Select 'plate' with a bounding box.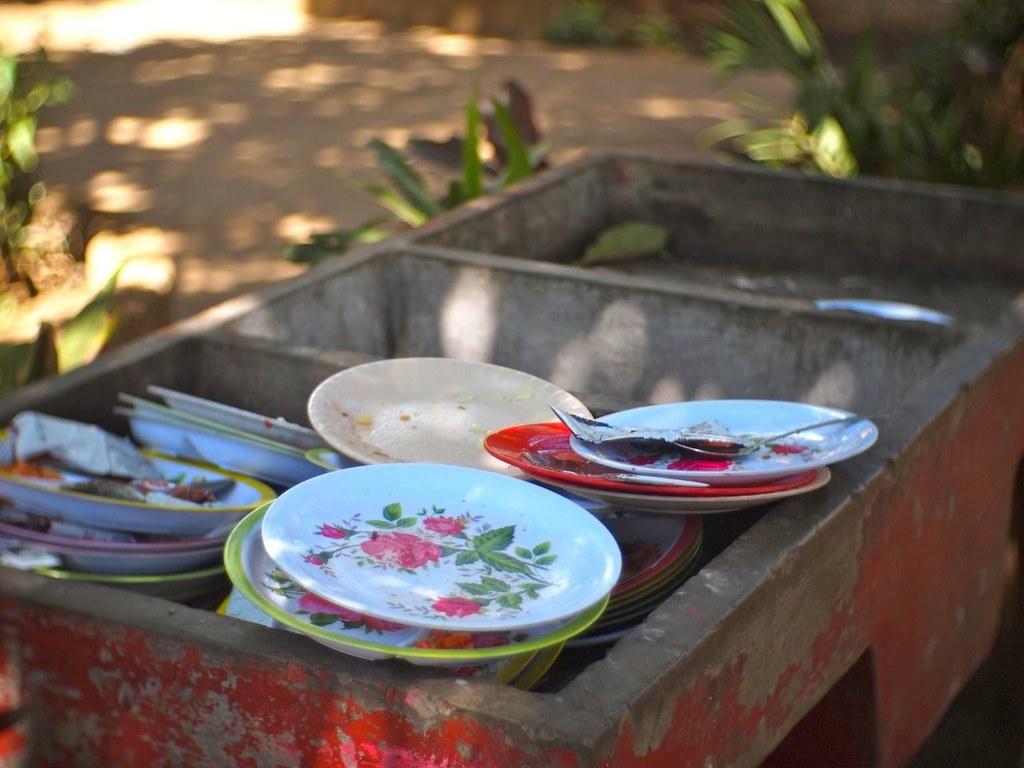
<bbox>595, 498, 702, 588</bbox>.
